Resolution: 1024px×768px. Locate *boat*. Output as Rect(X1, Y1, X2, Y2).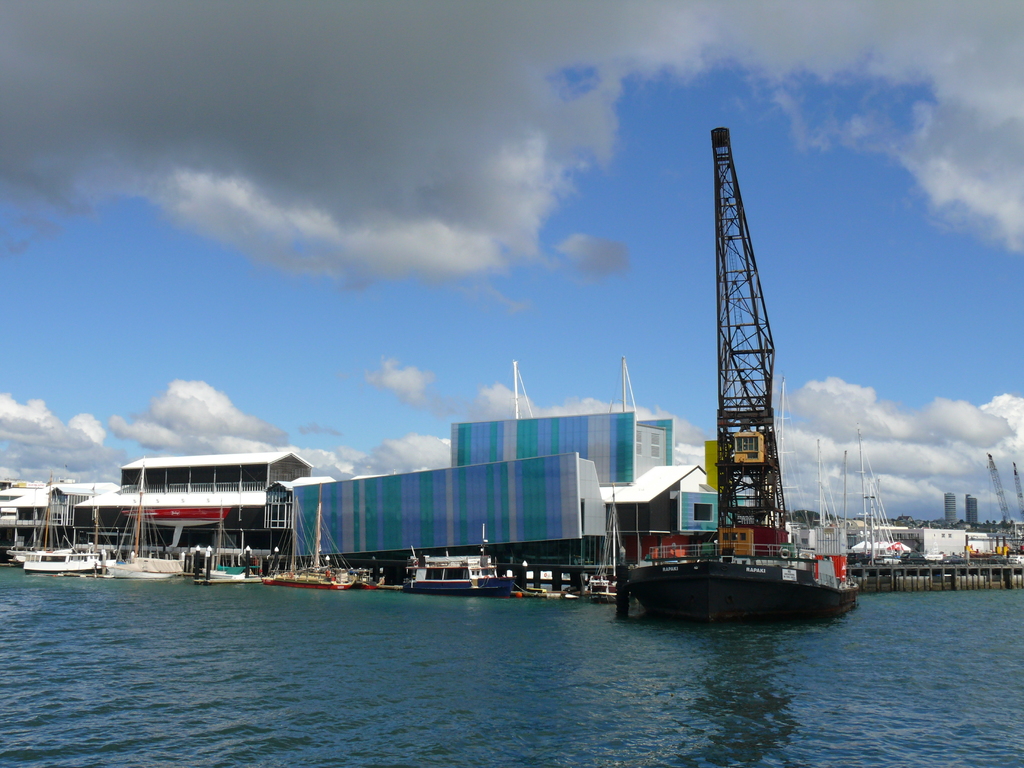
Rect(586, 497, 615, 601).
